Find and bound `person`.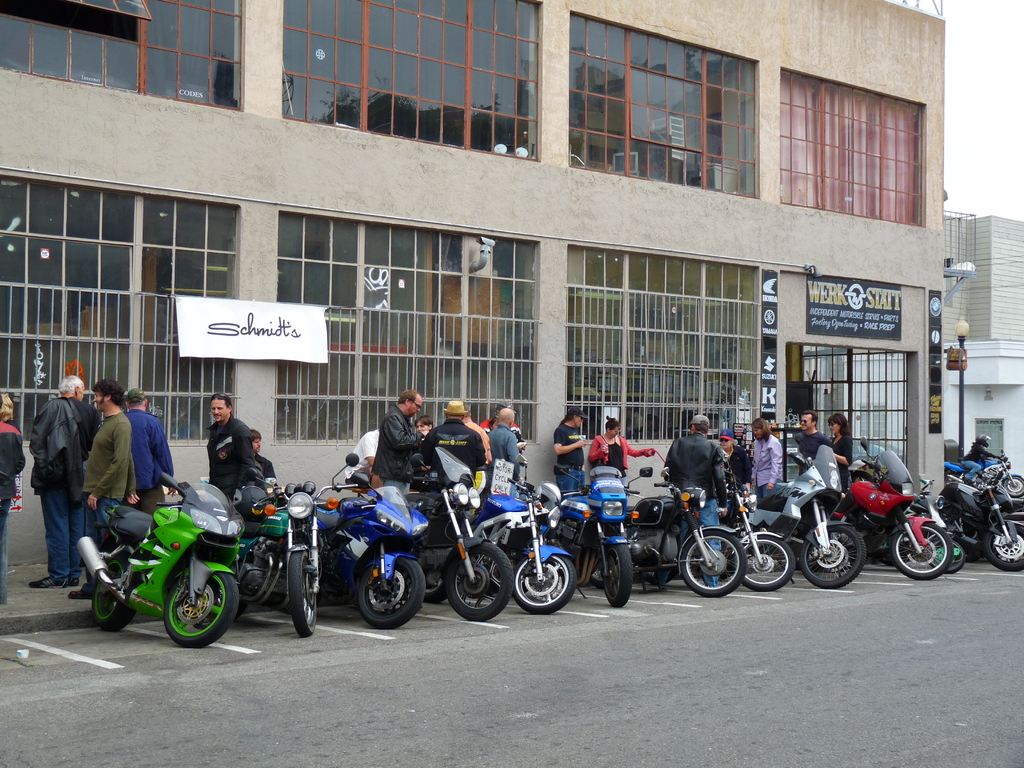
Bound: {"left": 749, "top": 416, "right": 786, "bottom": 497}.
